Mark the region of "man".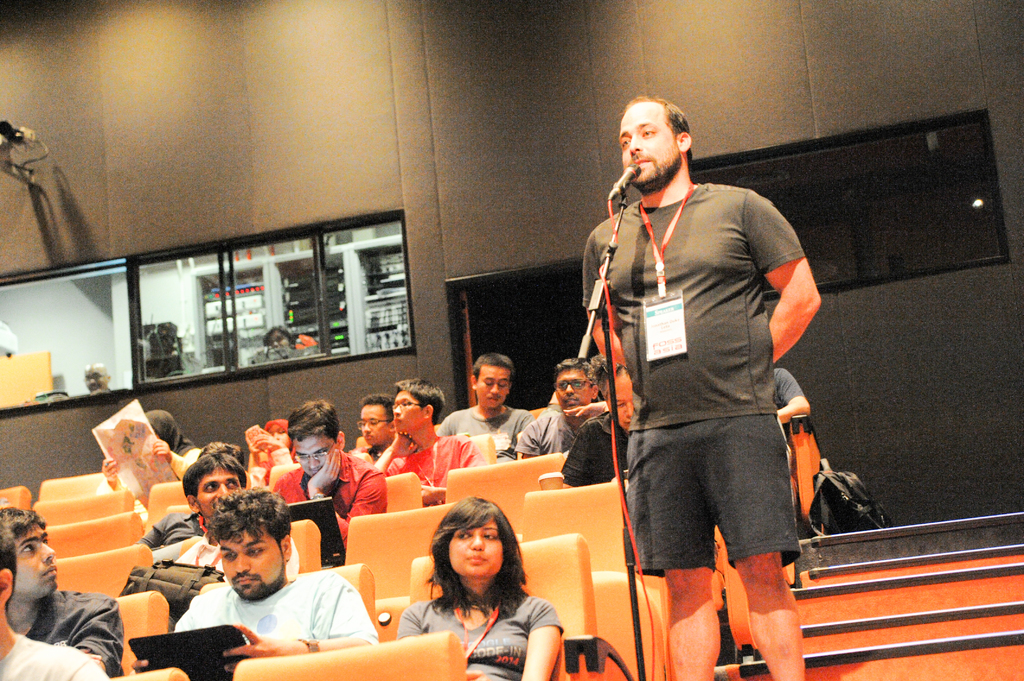
Region: 0/508/109/680.
